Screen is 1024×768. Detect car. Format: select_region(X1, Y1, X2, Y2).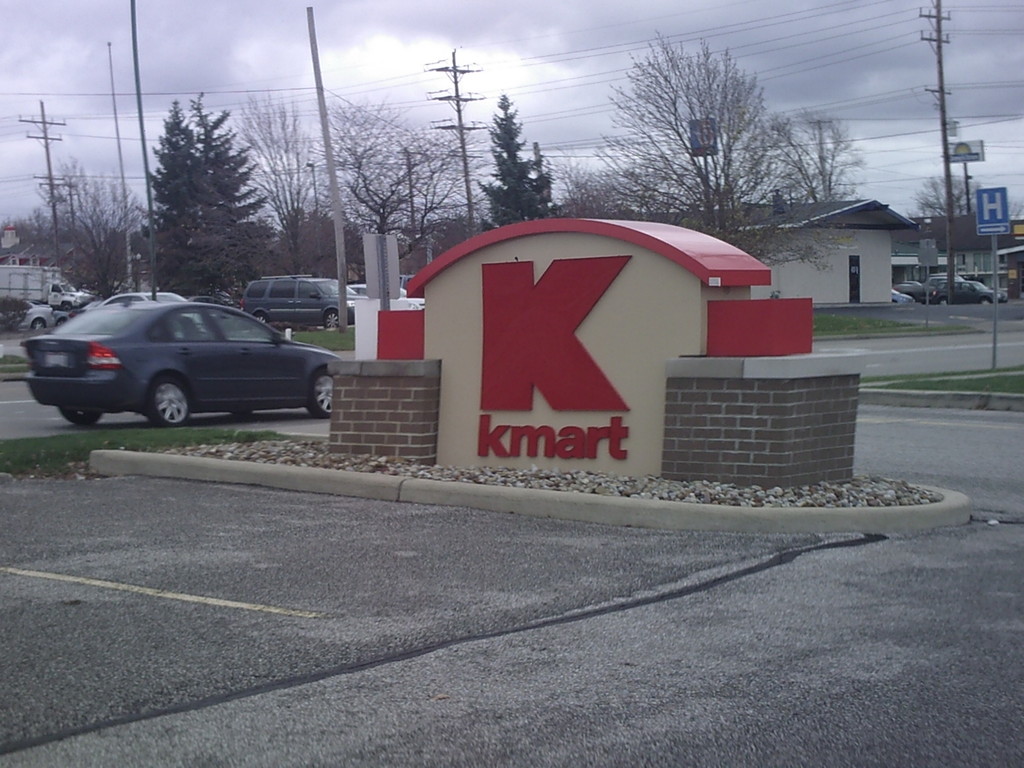
select_region(20, 294, 346, 436).
